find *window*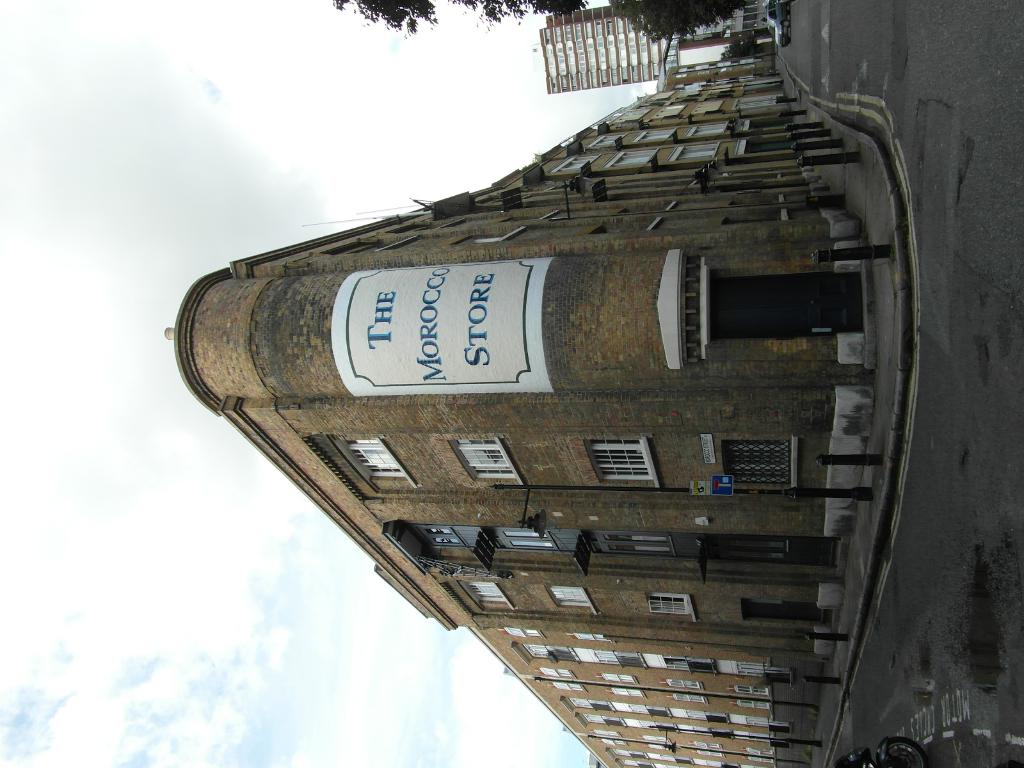
453/431/518/491
